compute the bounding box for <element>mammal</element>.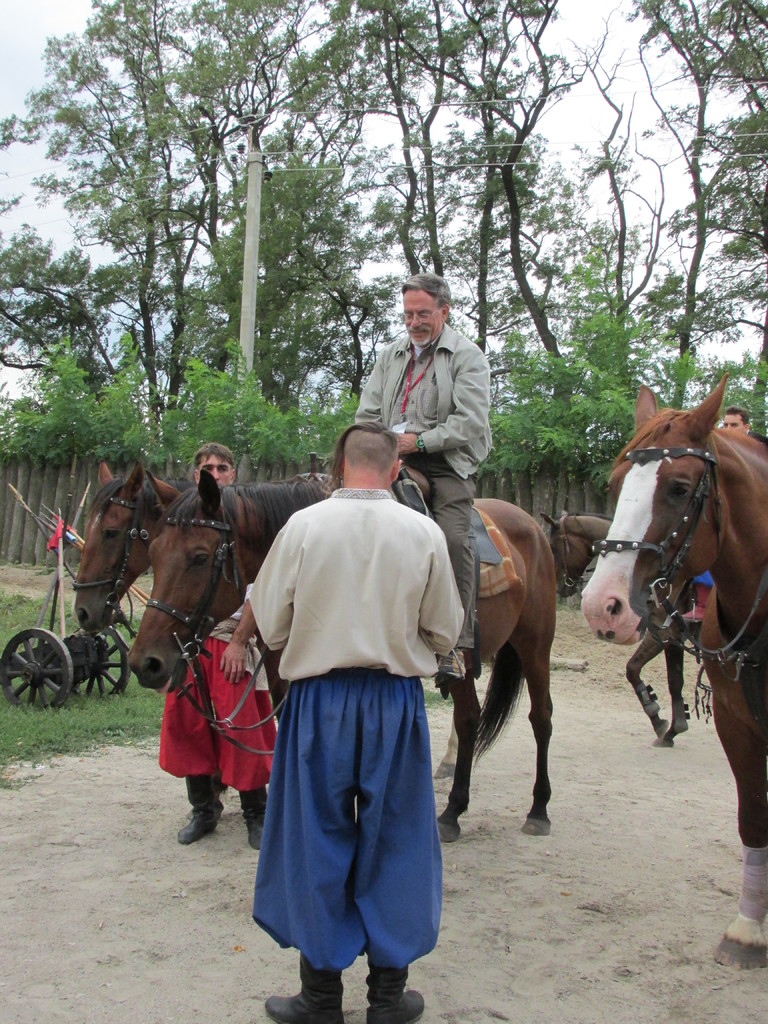
box=[69, 456, 340, 632].
